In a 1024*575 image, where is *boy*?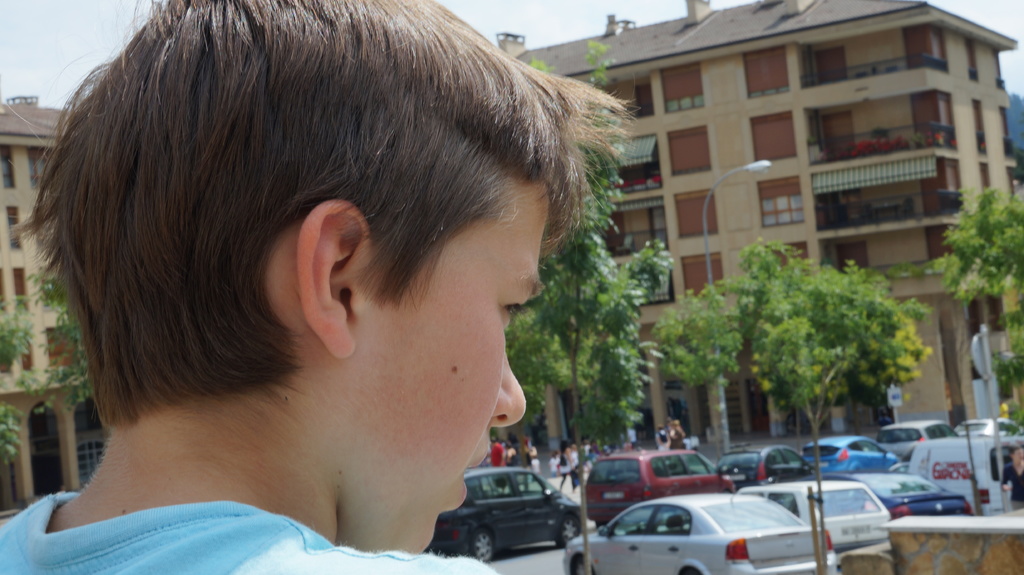
[left=0, top=0, right=656, bottom=574].
